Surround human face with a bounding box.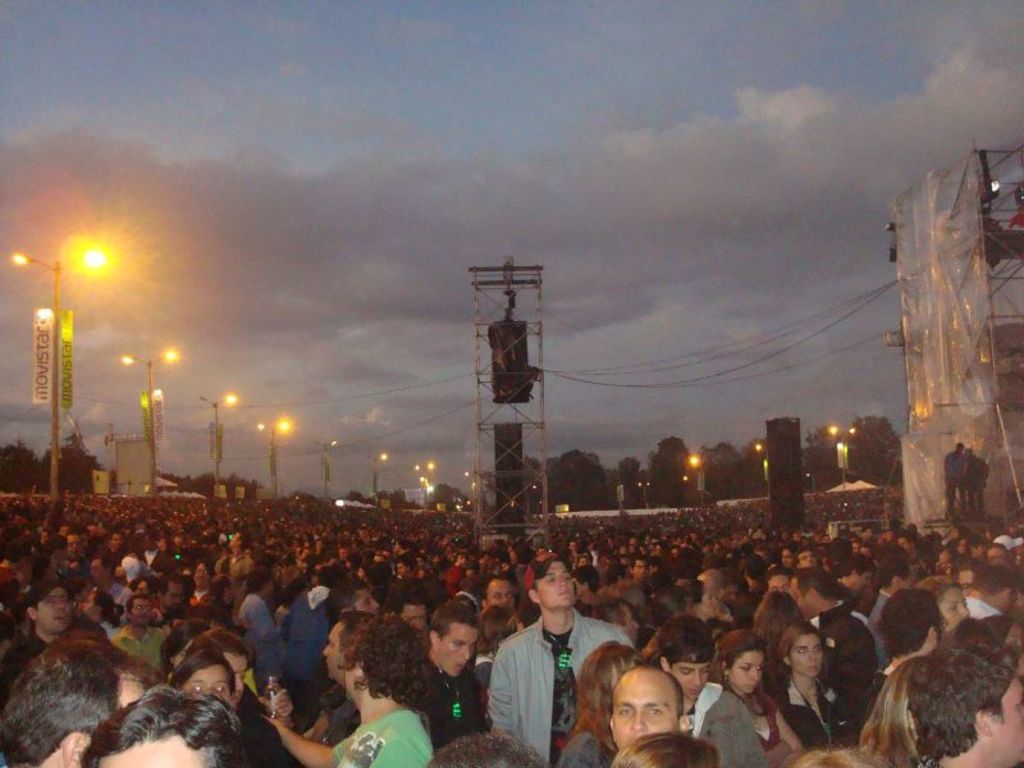
326/620/342/678.
